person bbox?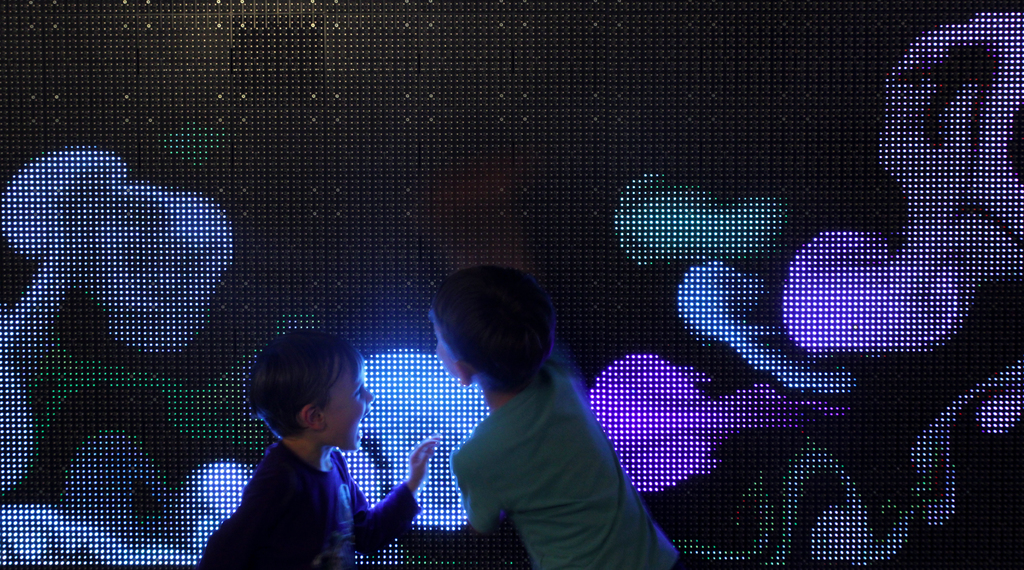
192,335,440,569
